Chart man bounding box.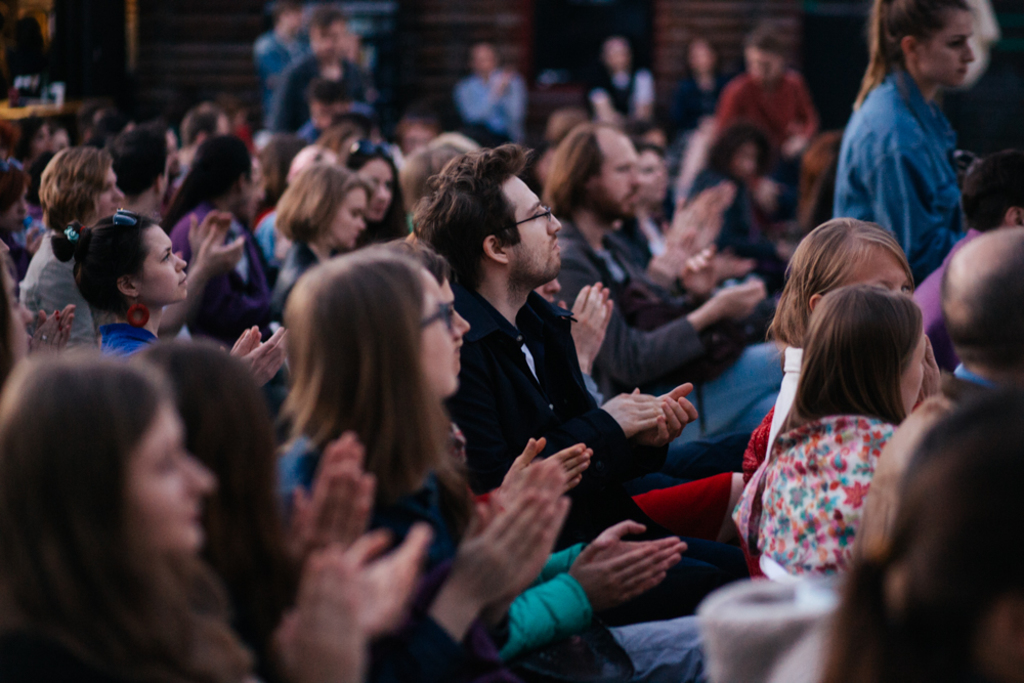
Charted: 542 120 793 443.
